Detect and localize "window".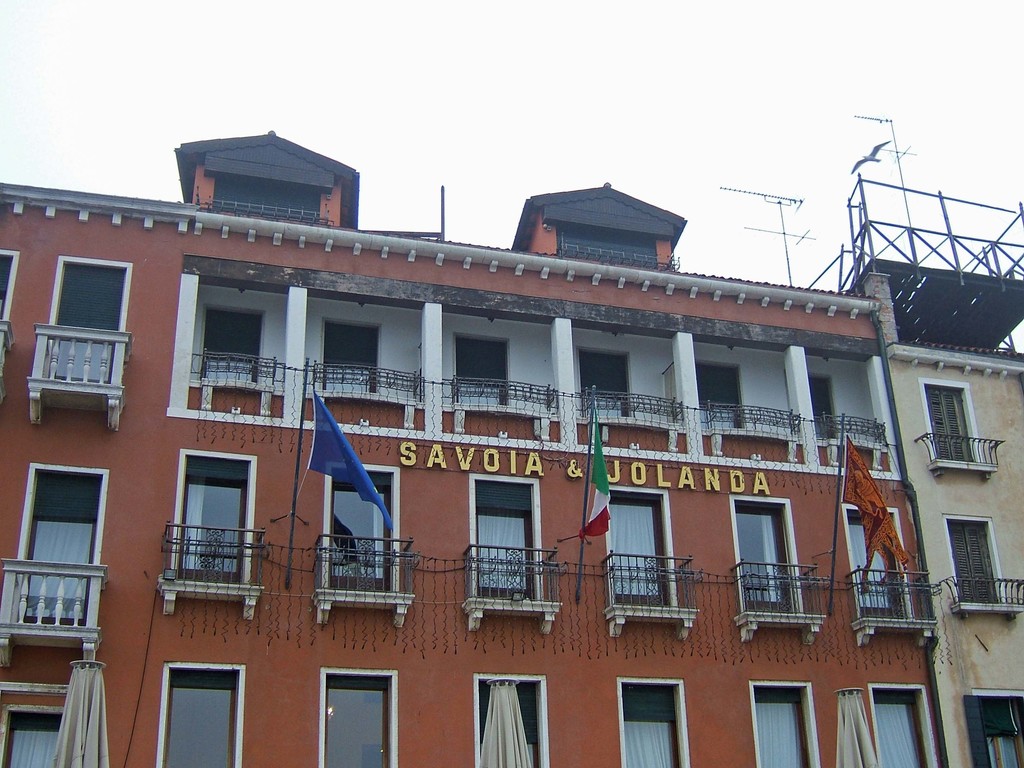
Localized at detection(915, 377, 993, 470).
